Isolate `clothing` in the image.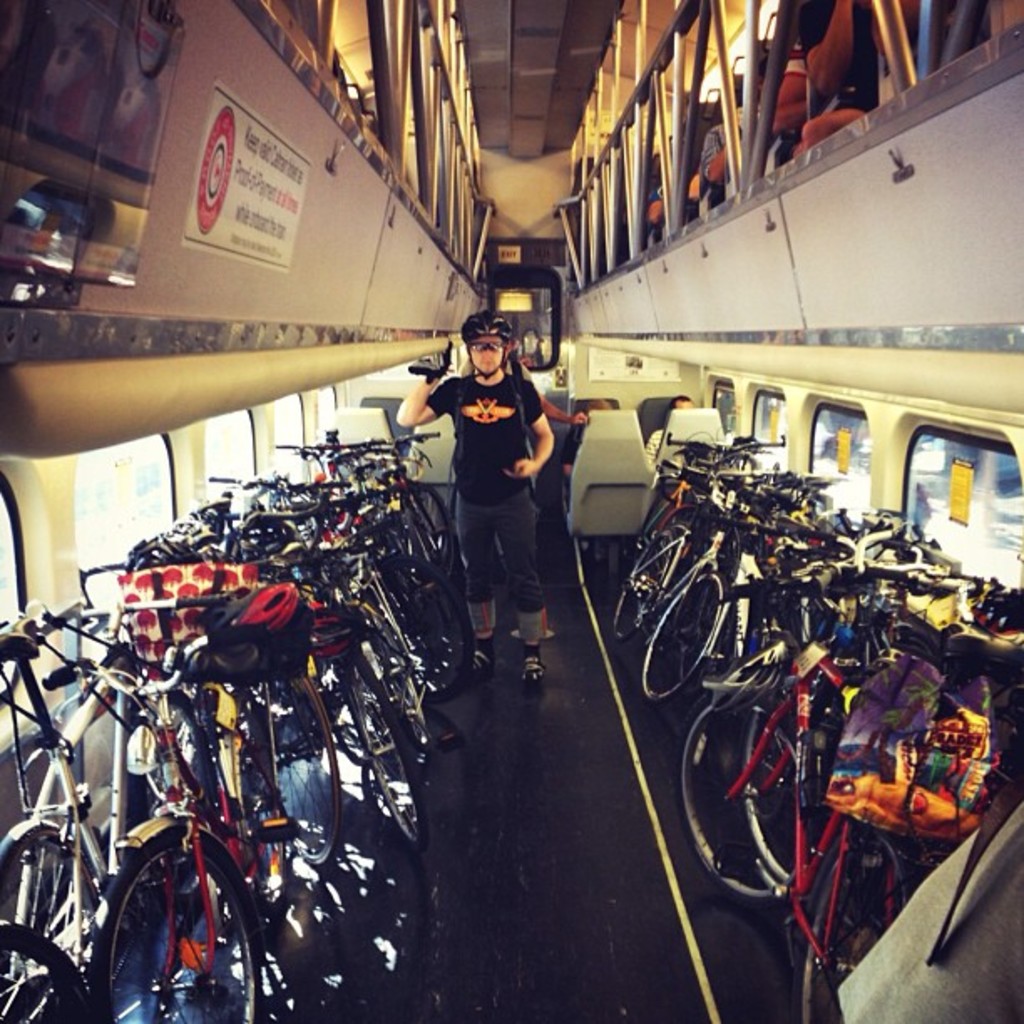
Isolated region: (624, 182, 666, 251).
